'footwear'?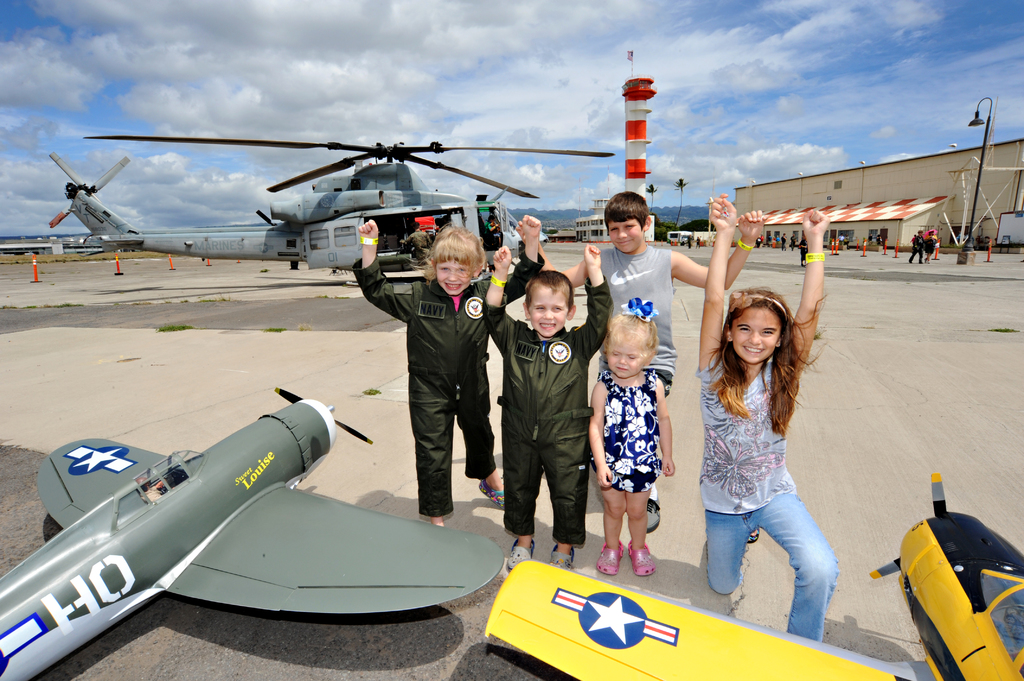
x1=801 y1=261 x2=808 y2=267
